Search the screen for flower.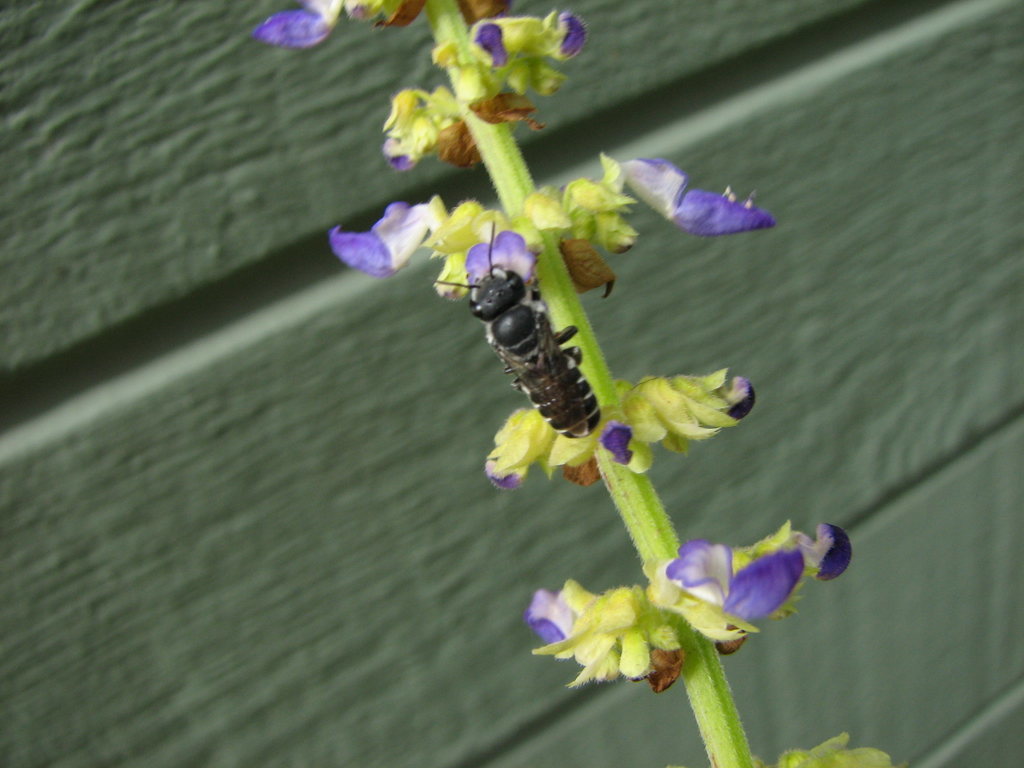
Found at [x1=545, y1=10, x2=589, y2=61].
